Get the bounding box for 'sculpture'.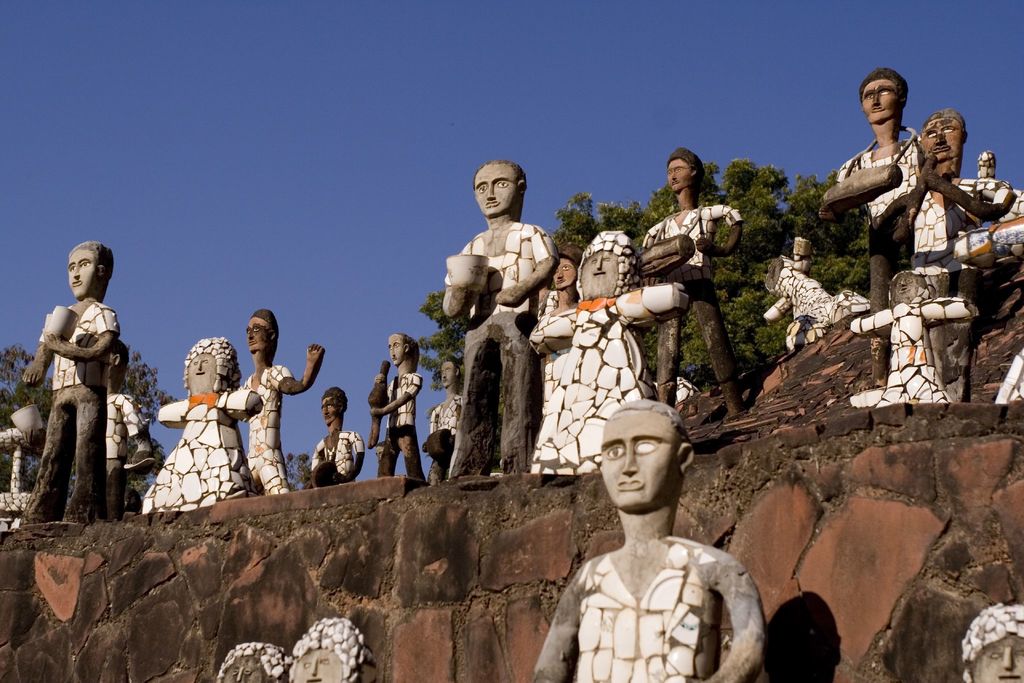
locate(427, 358, 462, 478).
